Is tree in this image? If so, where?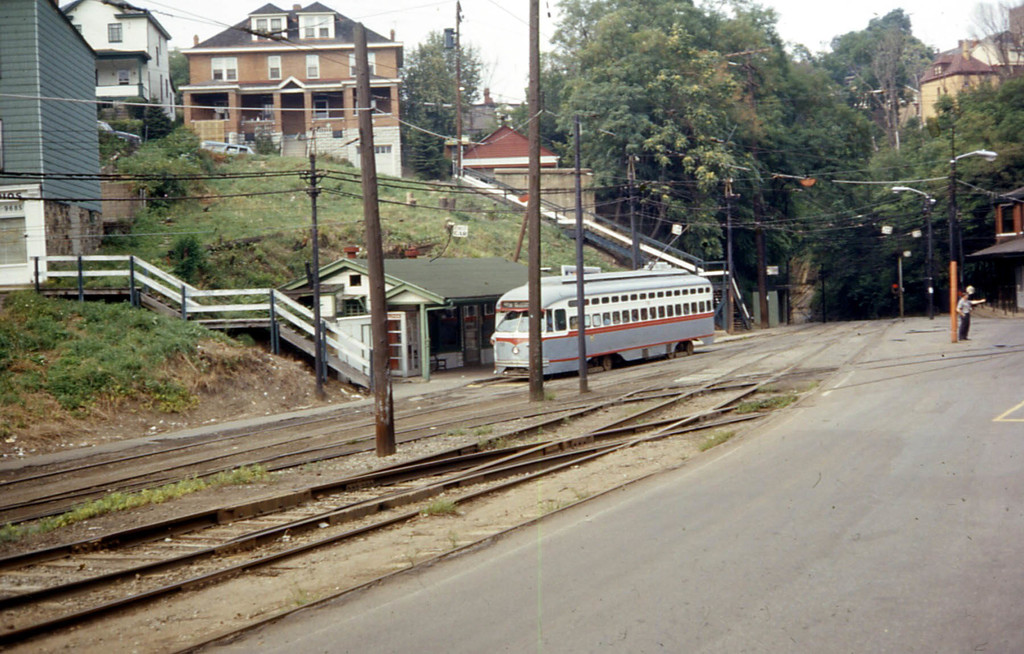
Yes, at <region>400, 29, 477, 109</region>.
